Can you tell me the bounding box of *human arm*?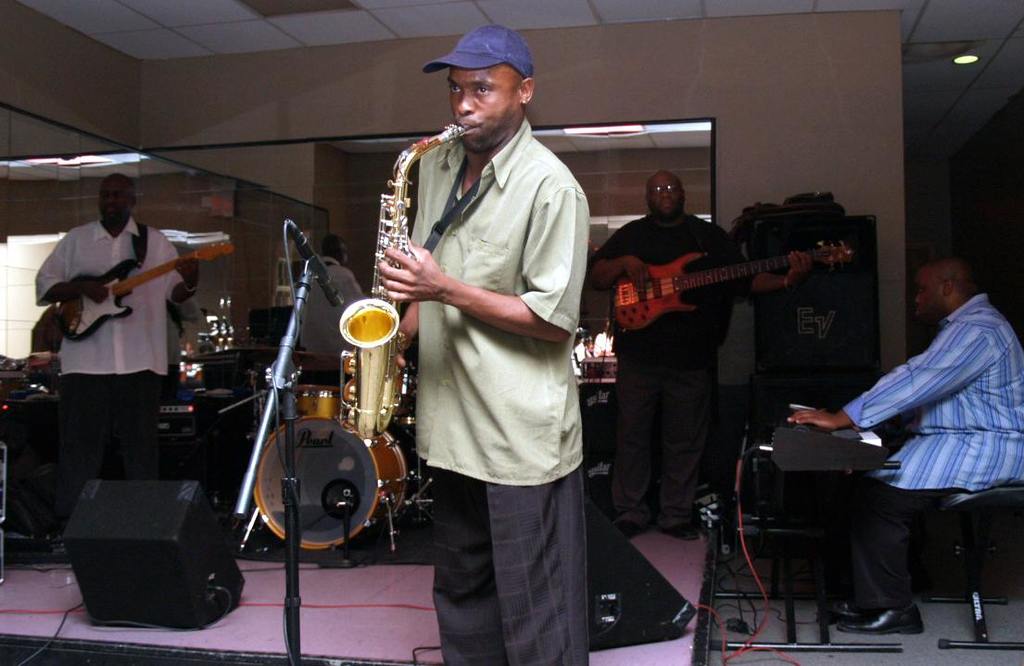
591:224:654:309.
